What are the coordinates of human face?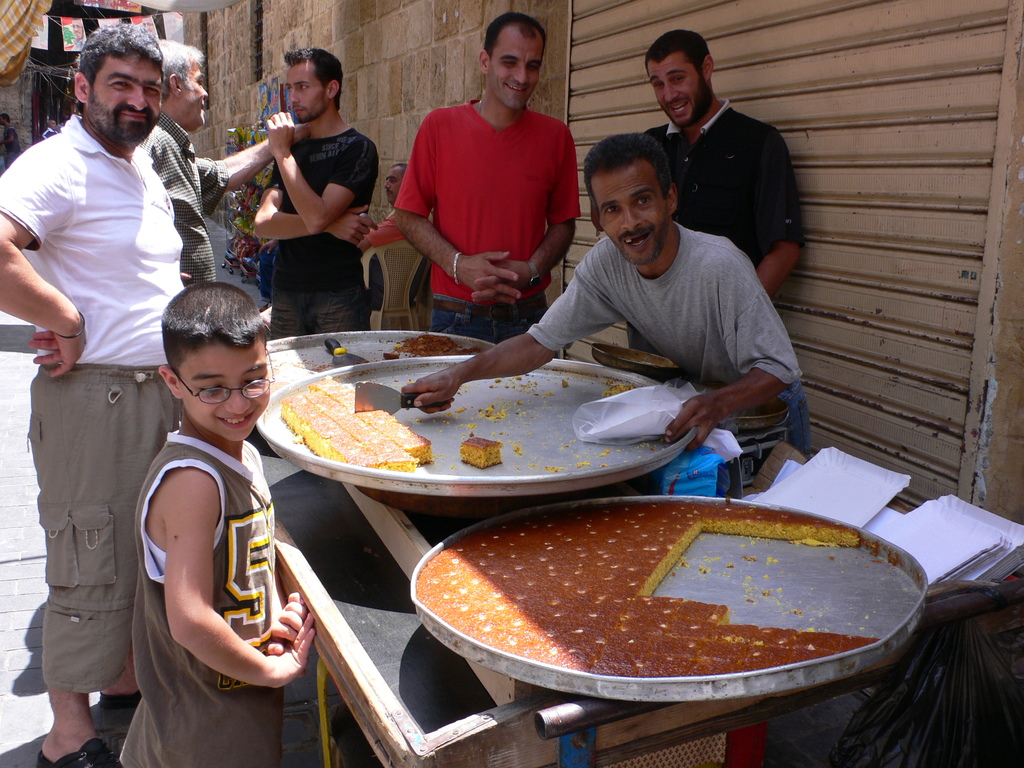
[left=598, top=166, right=671, bottom=273].
